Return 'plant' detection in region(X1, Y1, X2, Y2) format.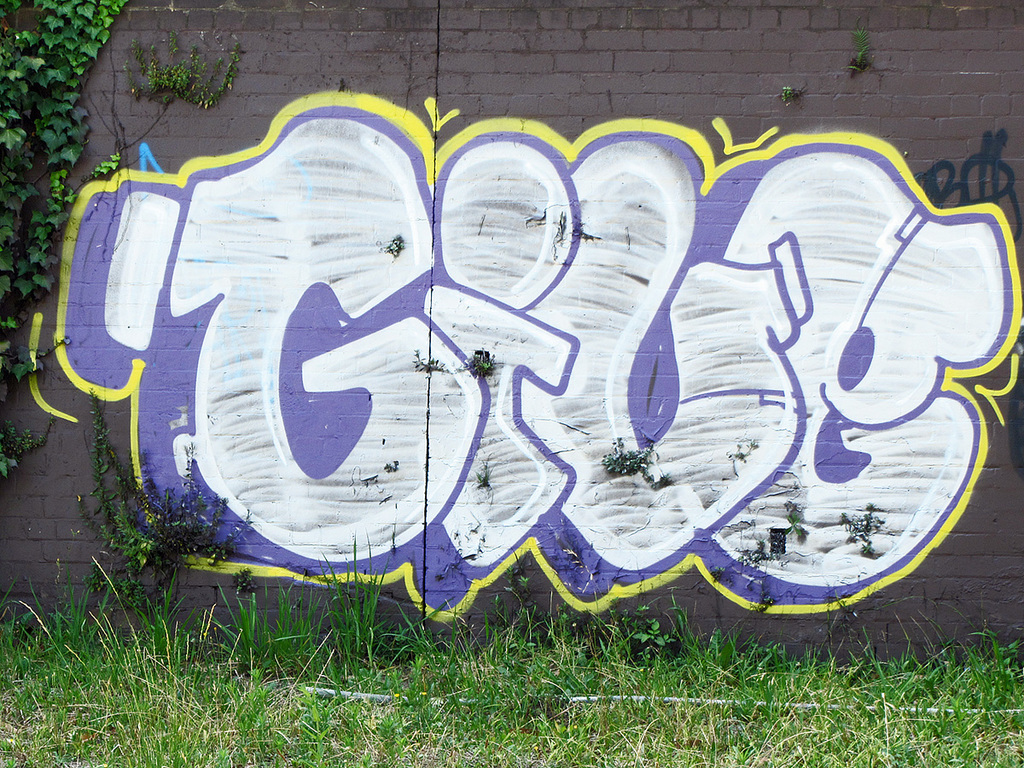
region(778, 80, 796, 106).
